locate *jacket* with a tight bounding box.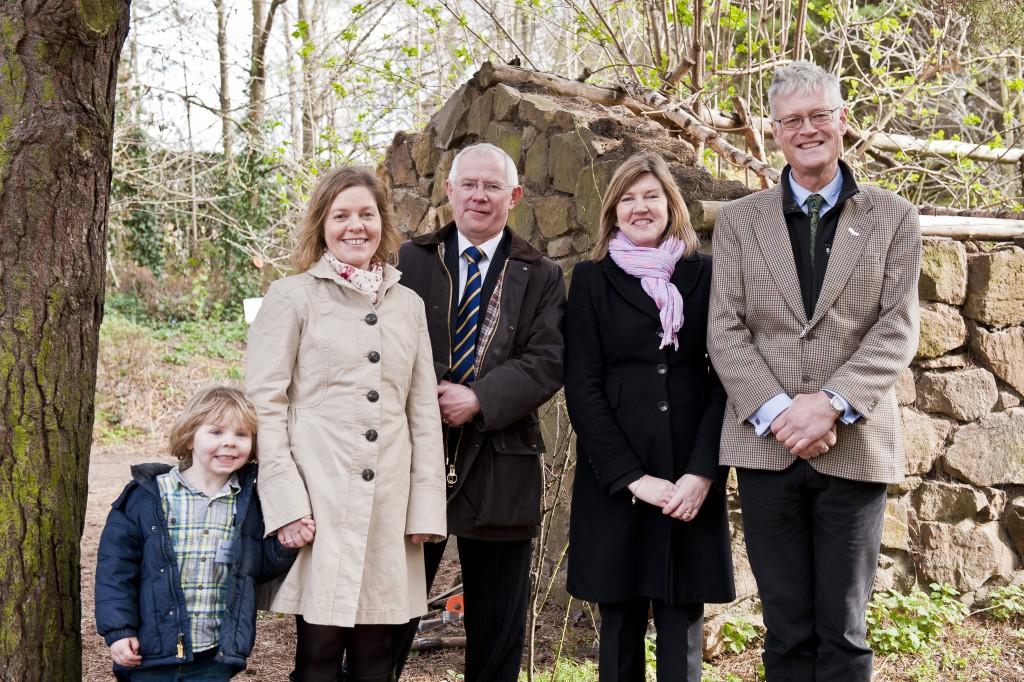
BBox(245, 187, 437, 618).
